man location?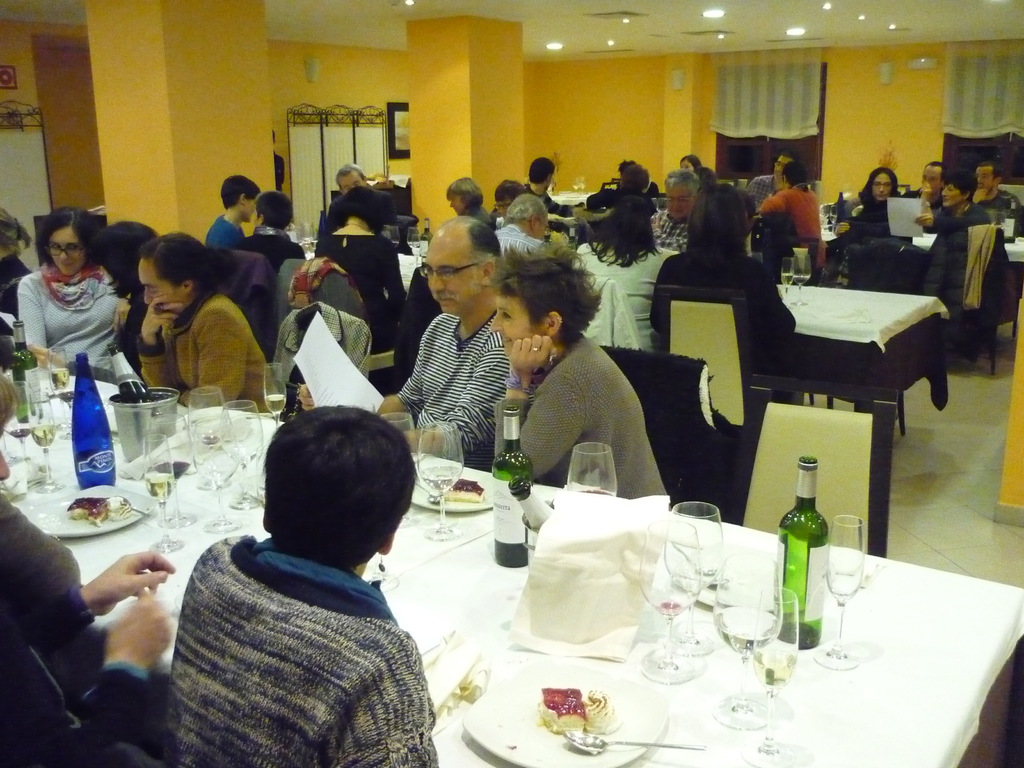
<bbox>523, 162, 618, 246</bbox>
